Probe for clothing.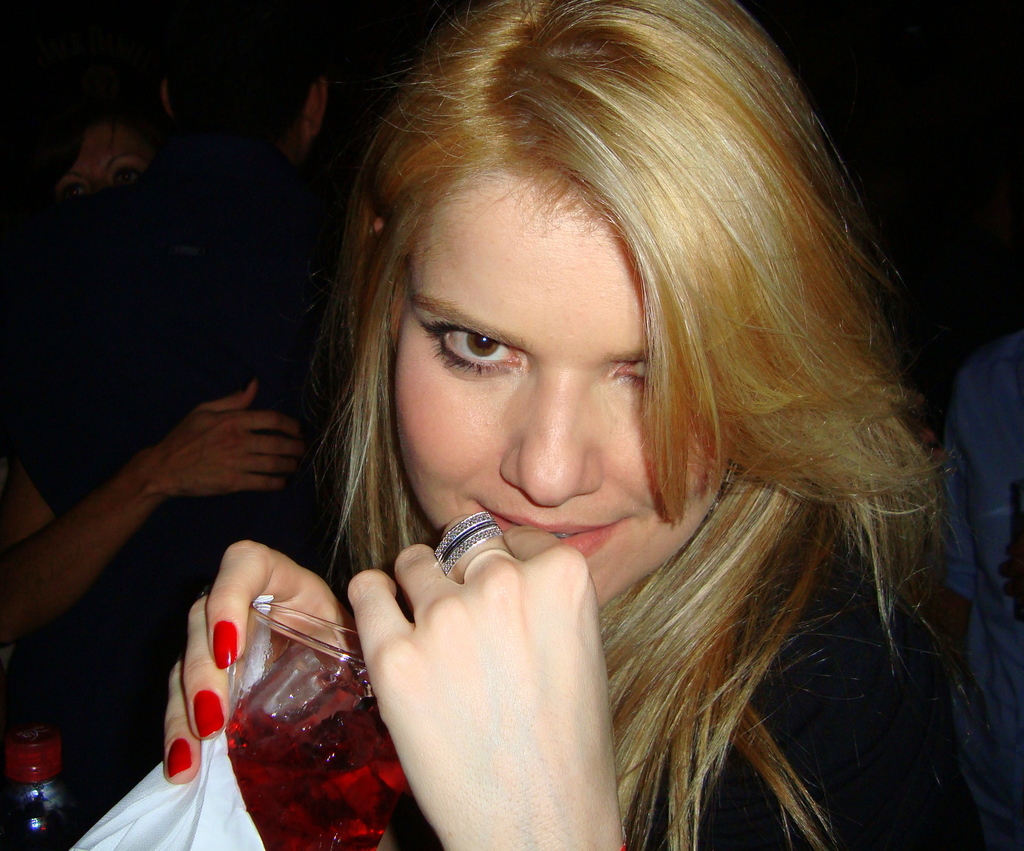
Probe result: BBox(941, 338, 1023, 850).
